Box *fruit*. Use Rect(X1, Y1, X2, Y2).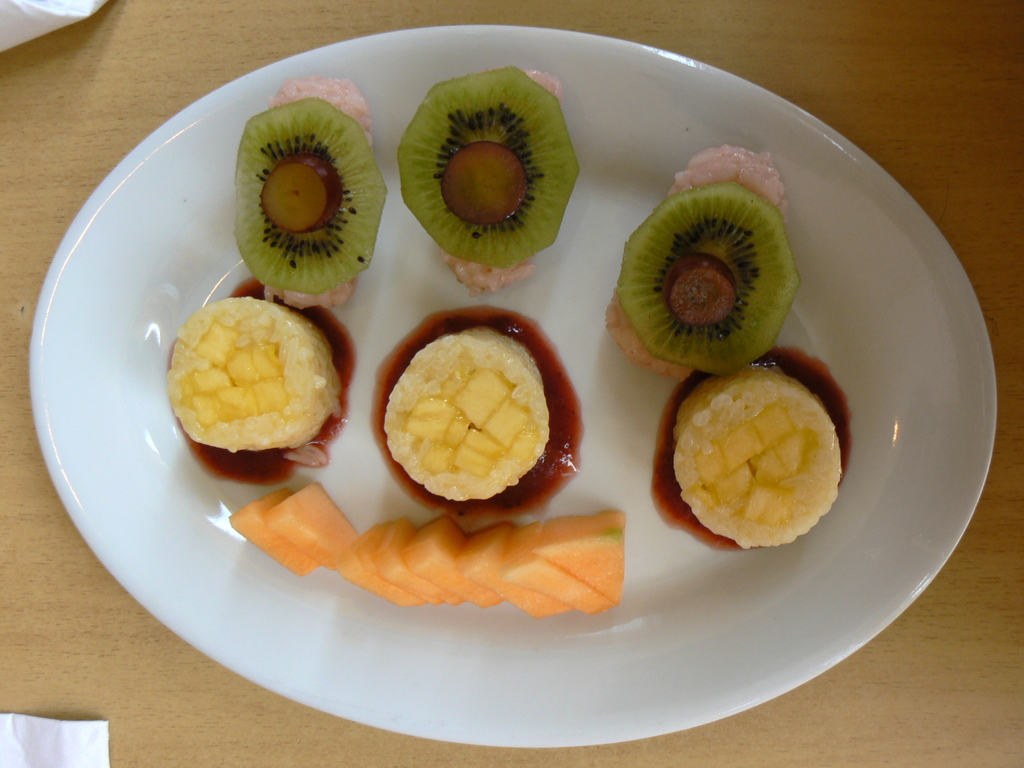
Rect(381, 326, 550, 499).
